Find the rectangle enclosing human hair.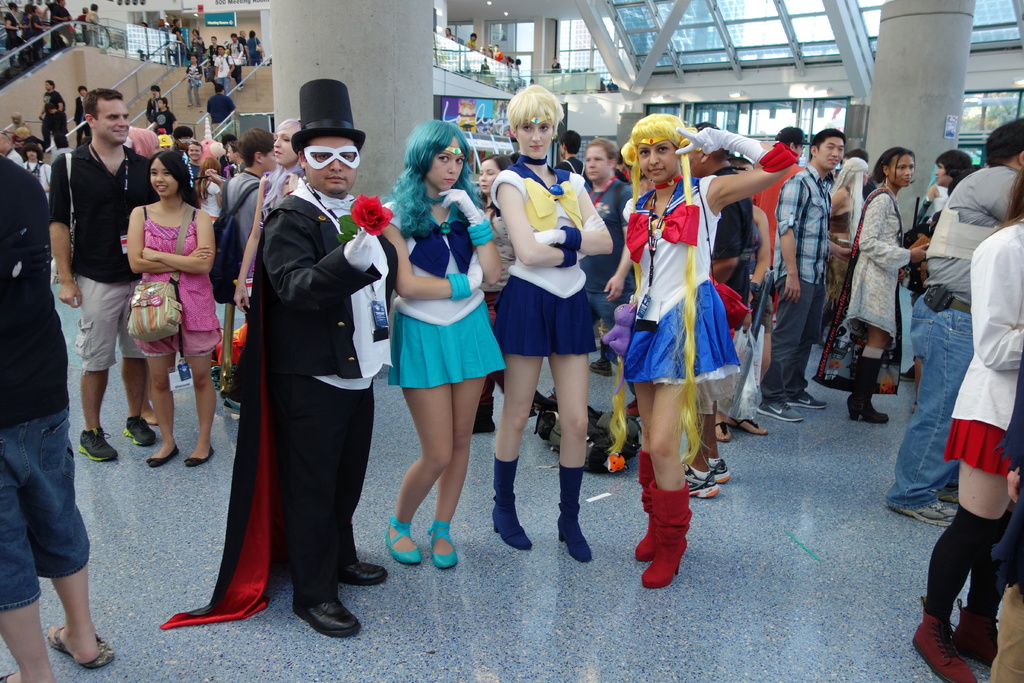
x1=585, y1=136, x2=620, y2=170.
